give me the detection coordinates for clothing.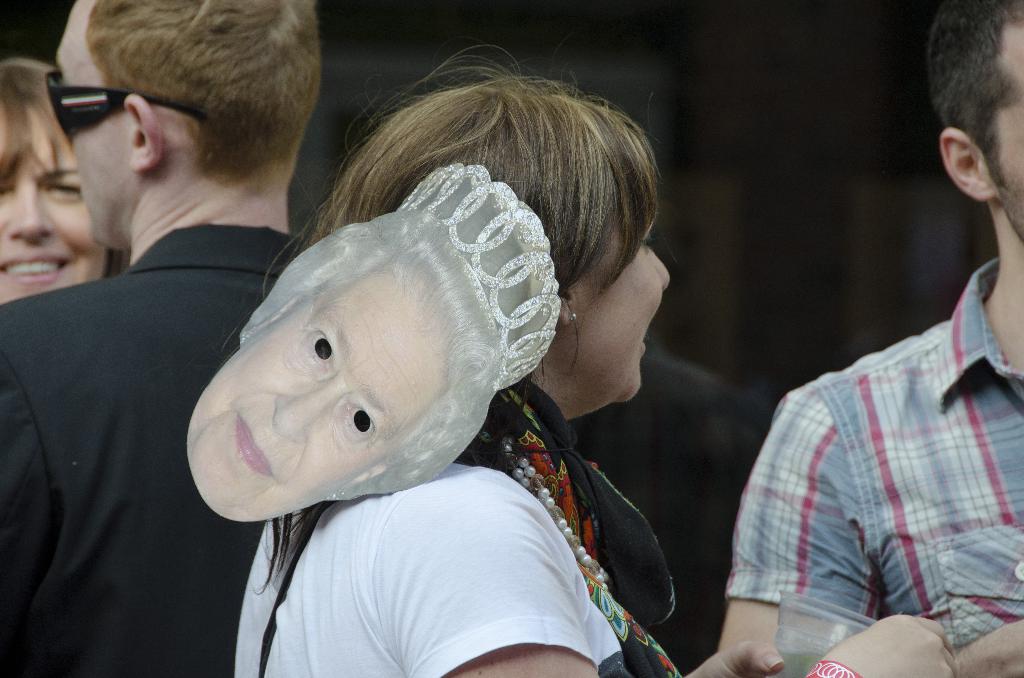
BBox(232, 460, 681, 677).
